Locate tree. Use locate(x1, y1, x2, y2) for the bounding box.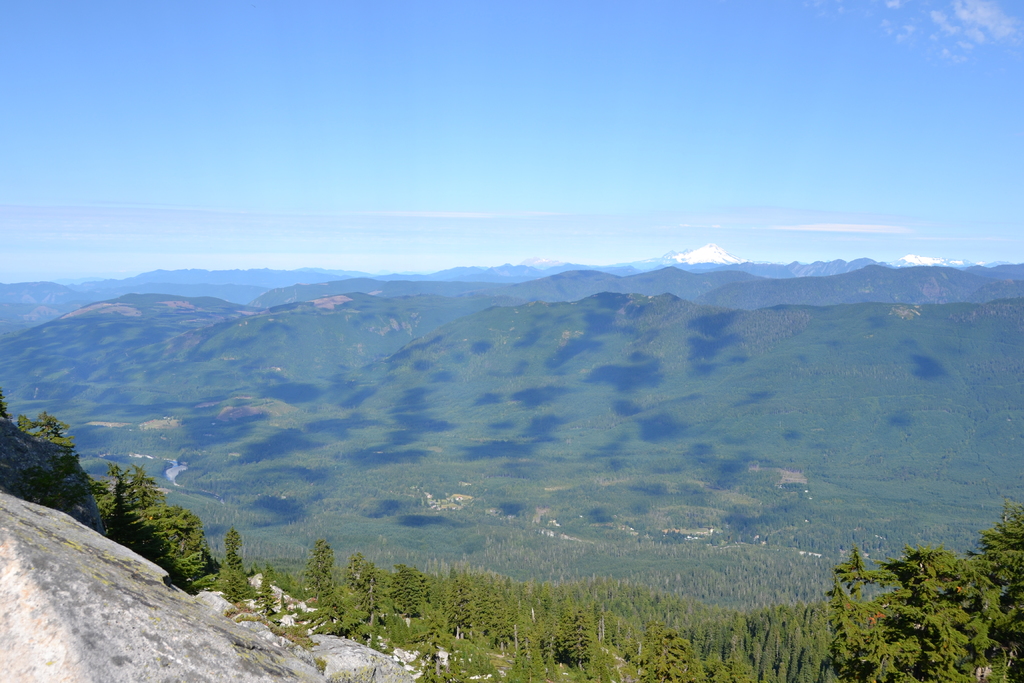
locate(557, 603, 596, 665).
